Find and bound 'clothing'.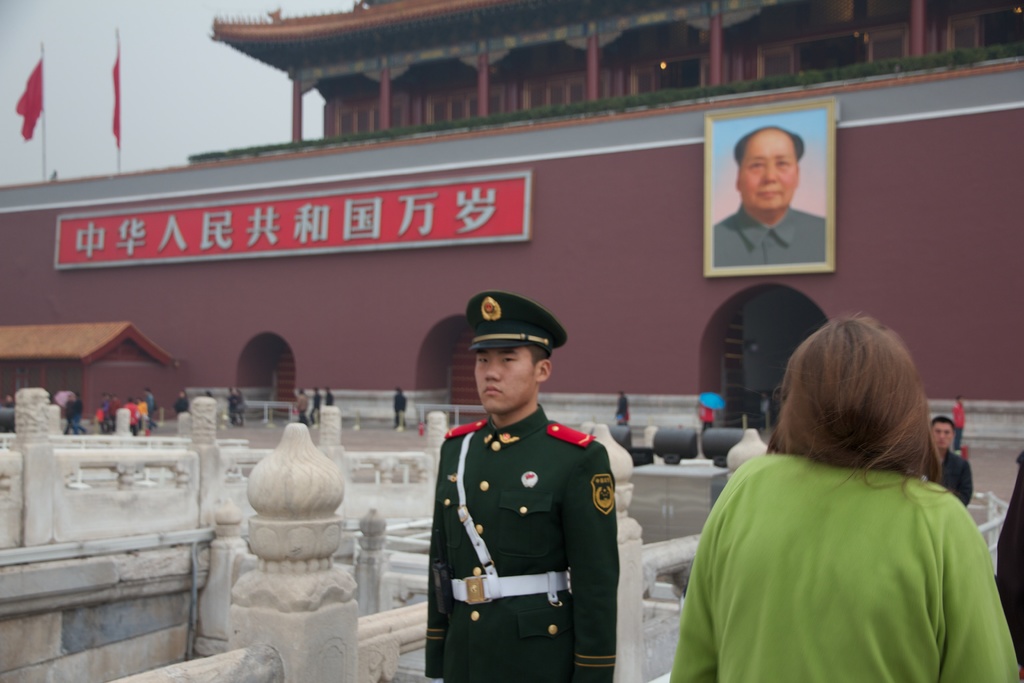
Bound: <region>670, 435, 1014, 682</region>.
